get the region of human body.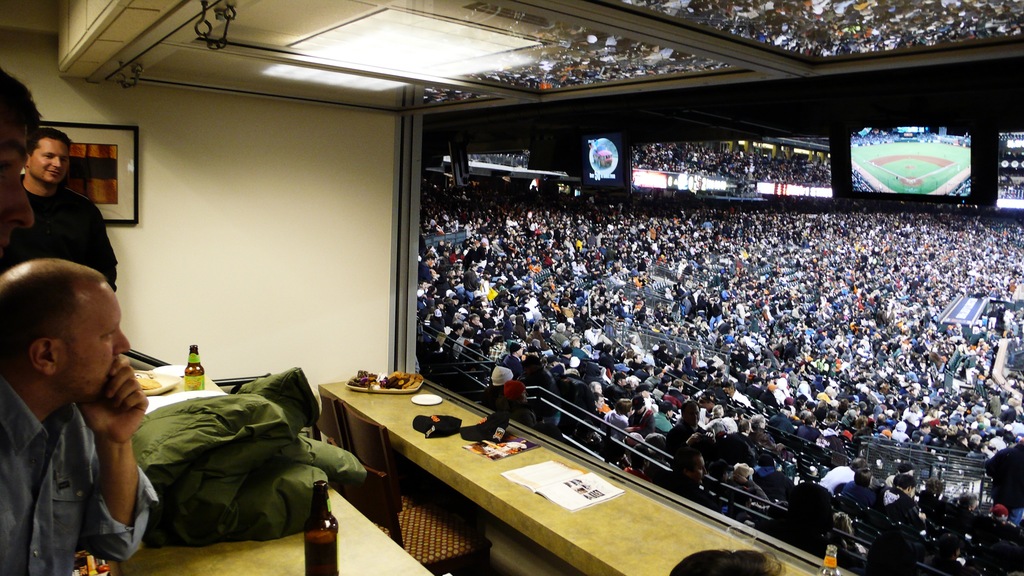
676 303 705 319.
